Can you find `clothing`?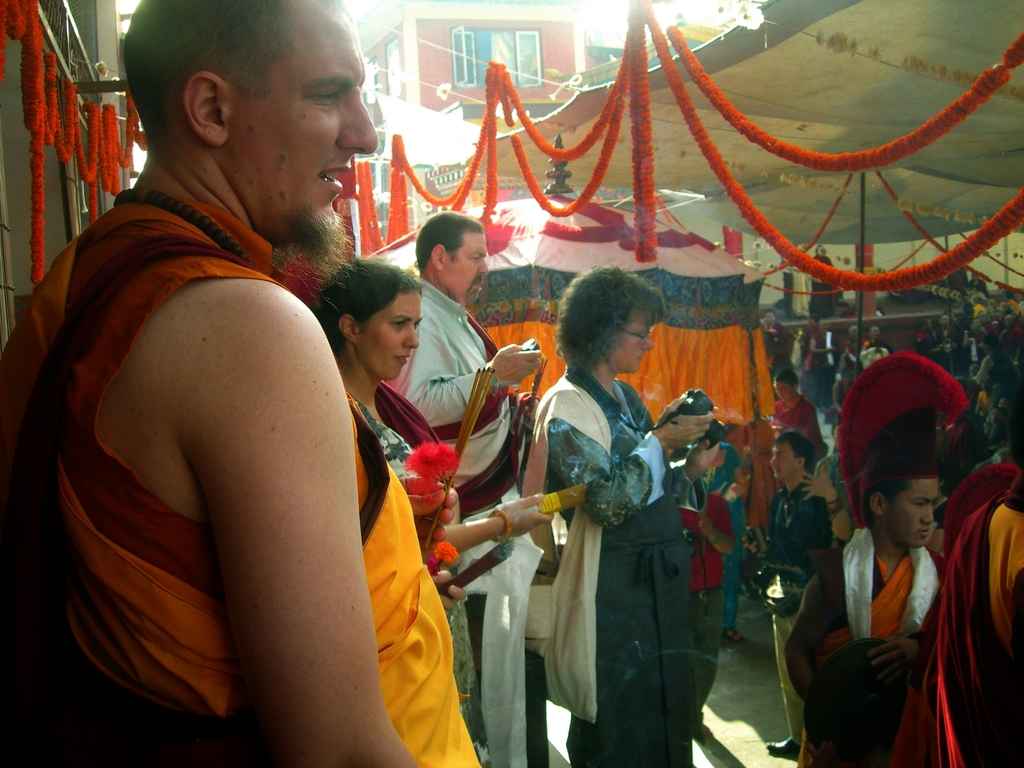
Yes, bounding box: 778:529:989:767.
